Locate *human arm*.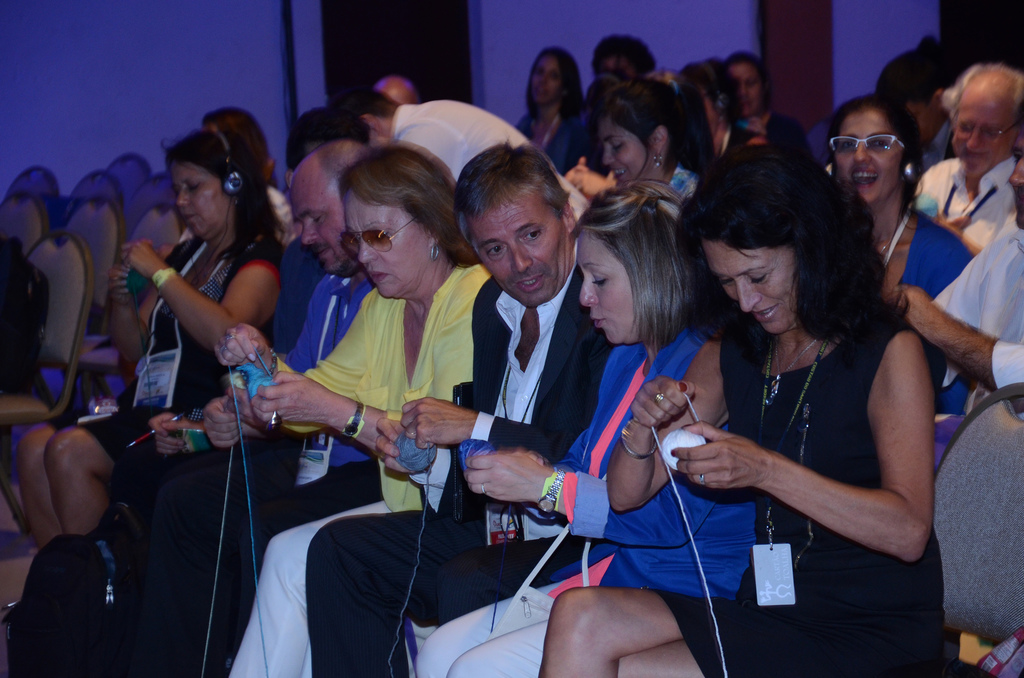
Bounding box: left=562, top=154, right=586, bottom=189.
